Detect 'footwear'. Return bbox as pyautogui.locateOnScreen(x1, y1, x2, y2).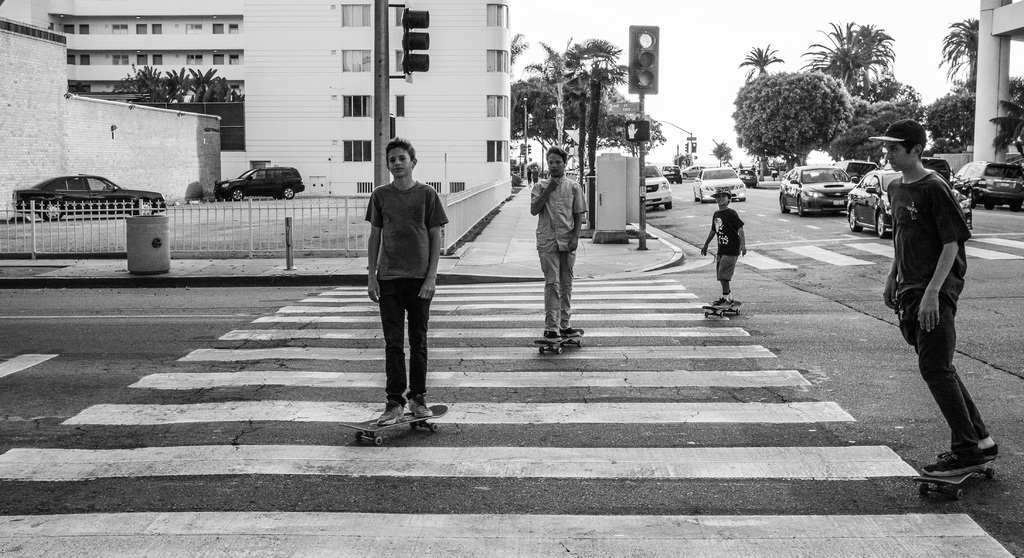
pyautogui.locateOnScreen(921, 452, 990, 479).
